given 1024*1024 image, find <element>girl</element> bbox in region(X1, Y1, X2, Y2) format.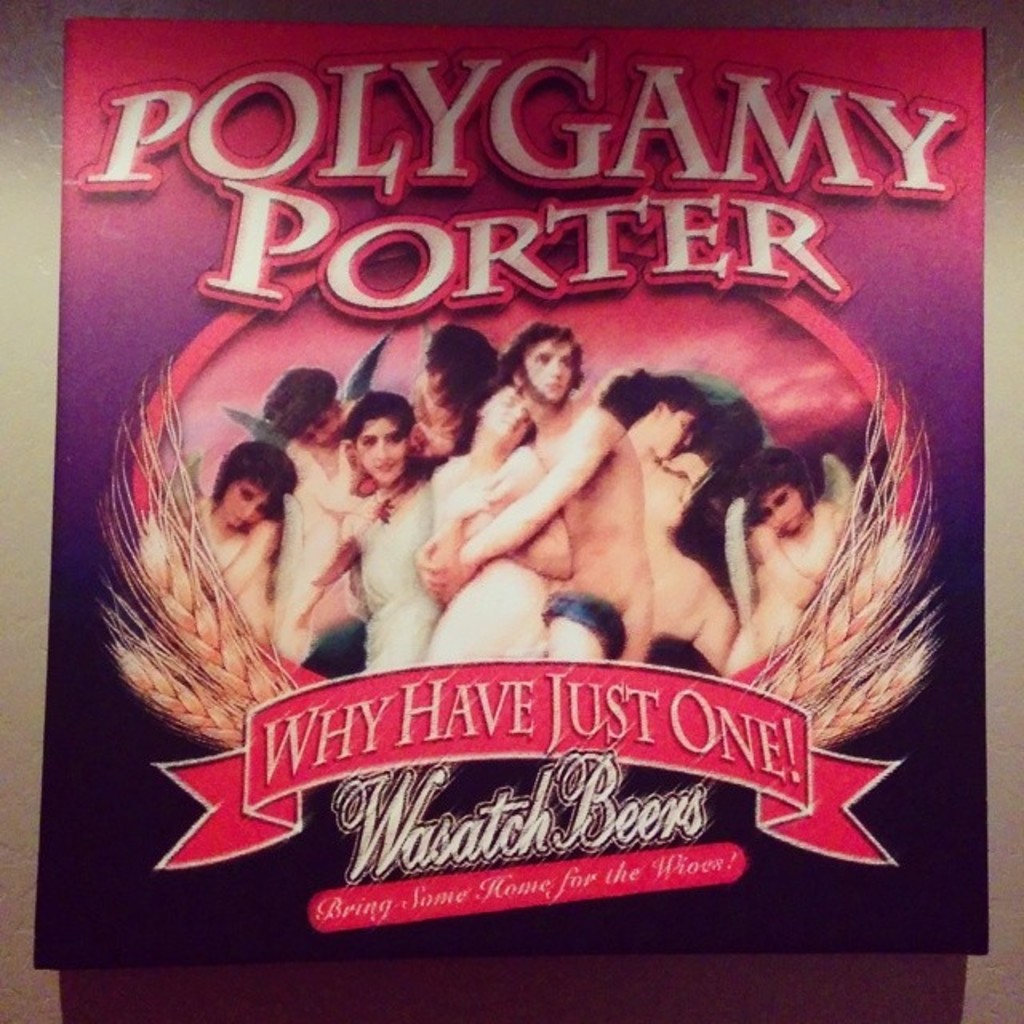
region(182, 440, 293, 664).
